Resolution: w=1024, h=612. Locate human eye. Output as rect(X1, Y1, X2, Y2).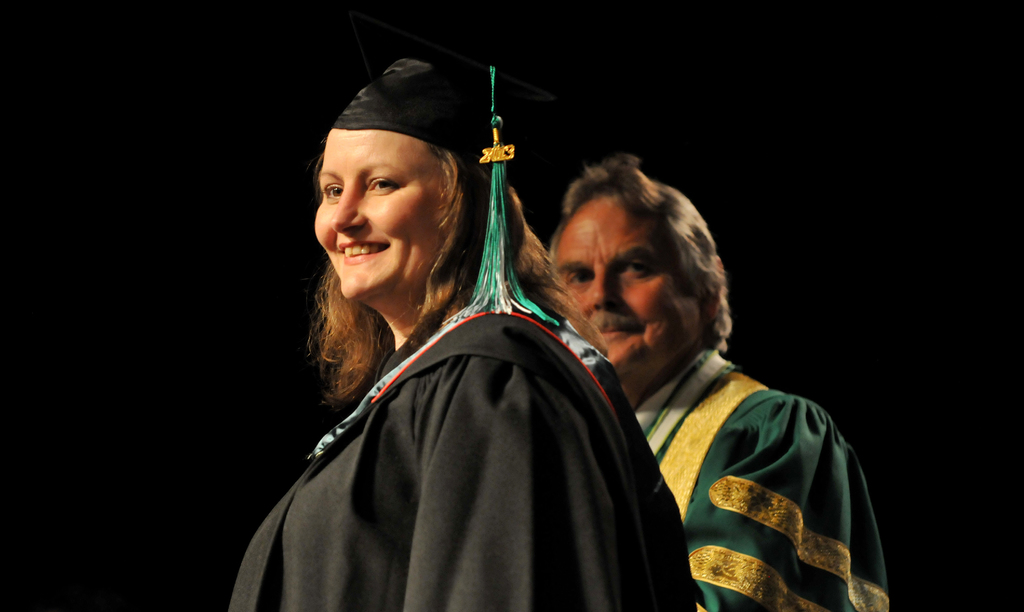
rect(568, 271, 596, 287).
